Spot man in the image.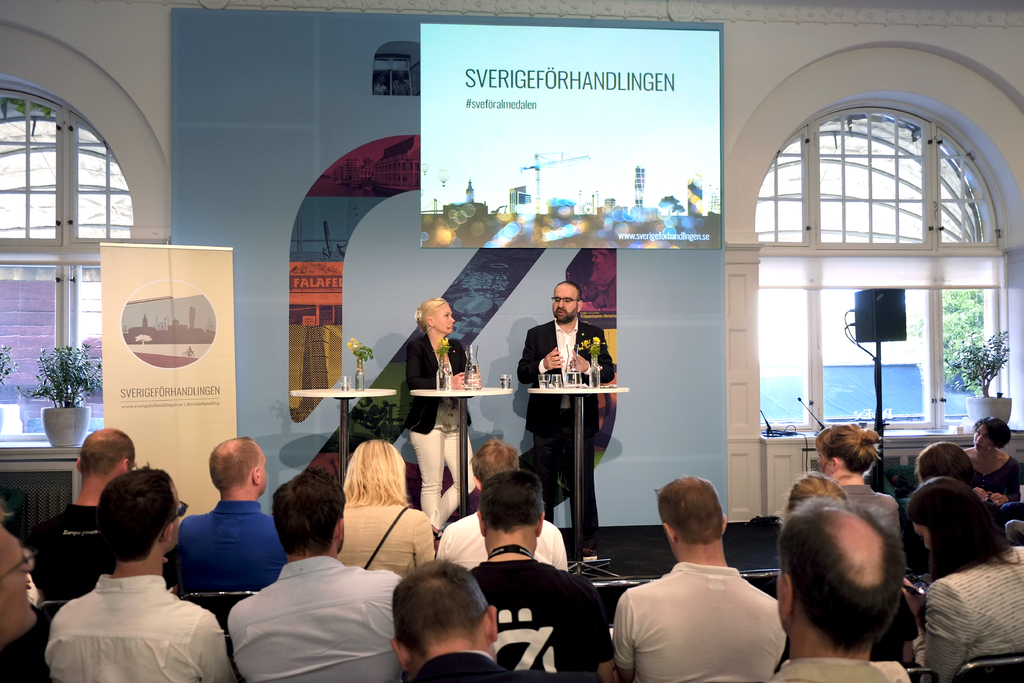
man found at bbox=(43, 467, 239, 682).
